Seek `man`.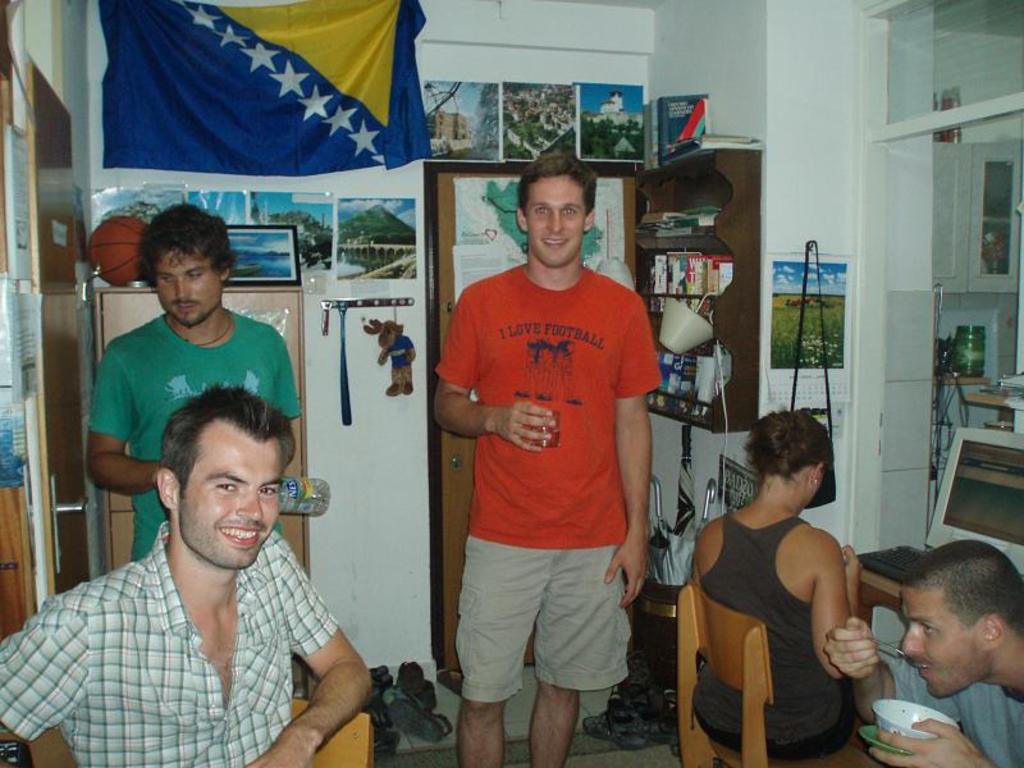
<bbox>434, 150, 649, 767</bbox>.
